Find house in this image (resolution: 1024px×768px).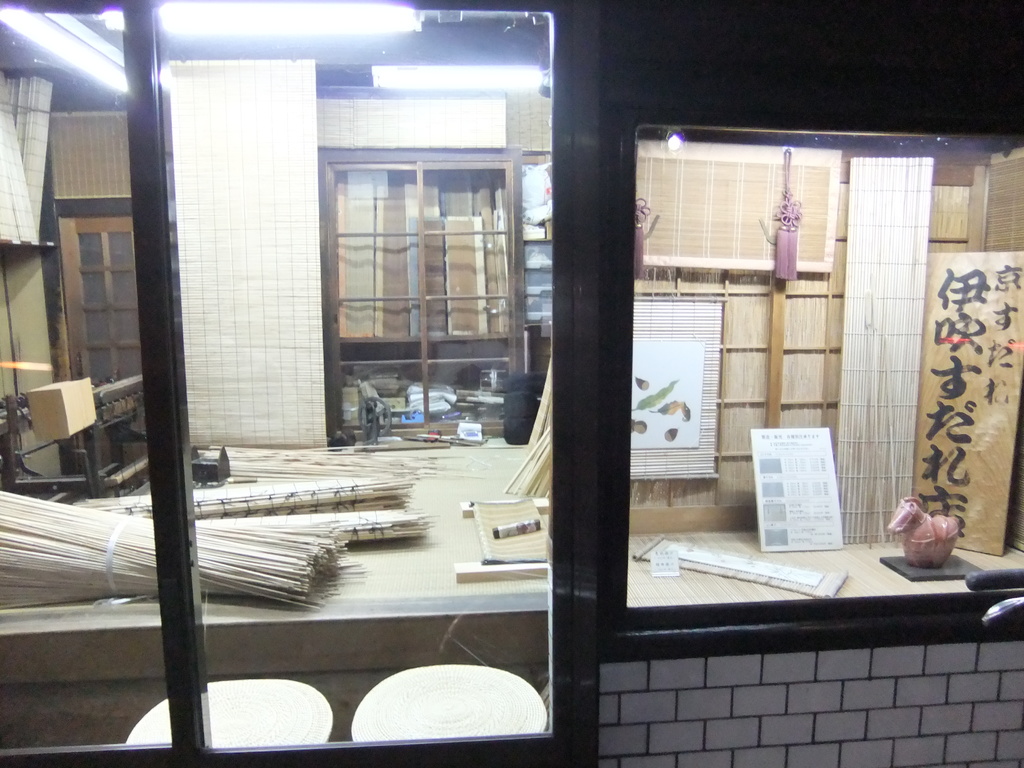
Rect(0, 0, 1023, 767).
